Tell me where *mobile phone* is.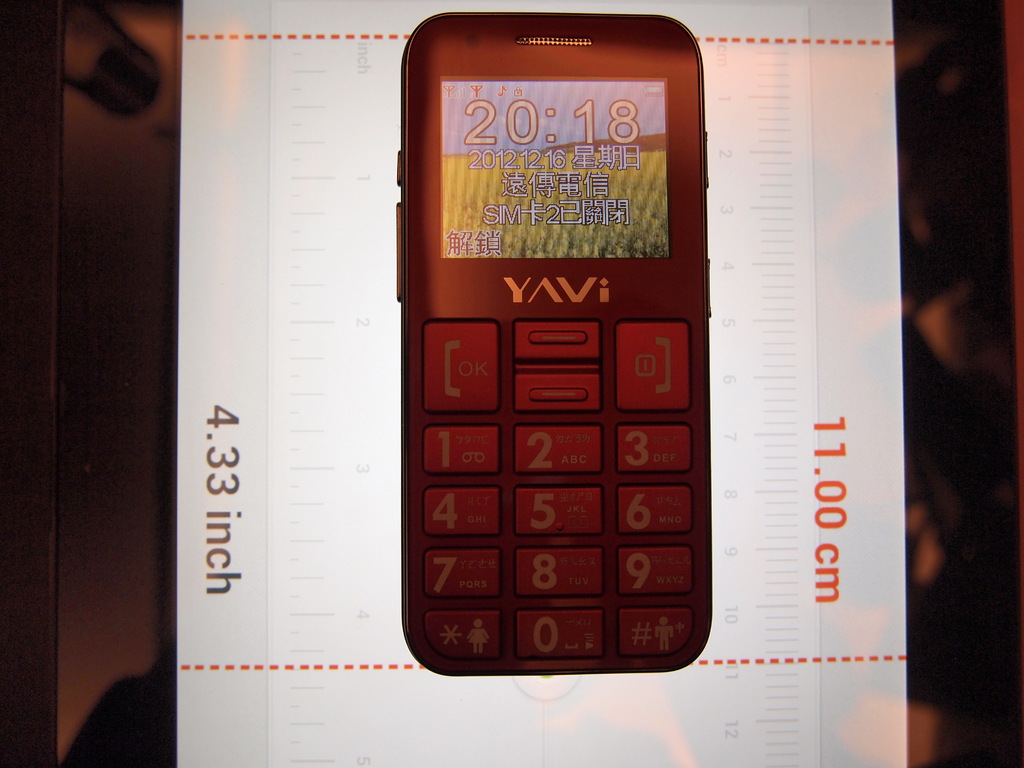
*mobile phone* is at <region>394, 10, 716, 678</region>.
